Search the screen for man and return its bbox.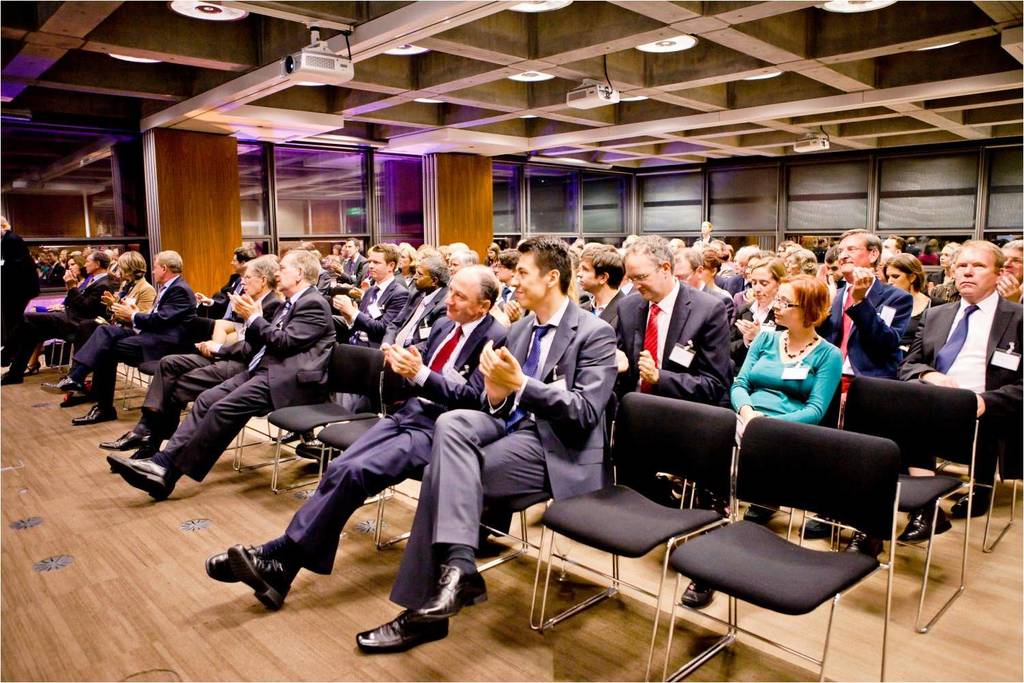
Found: <bbox>825, 242, 848, 292</bbox>.
